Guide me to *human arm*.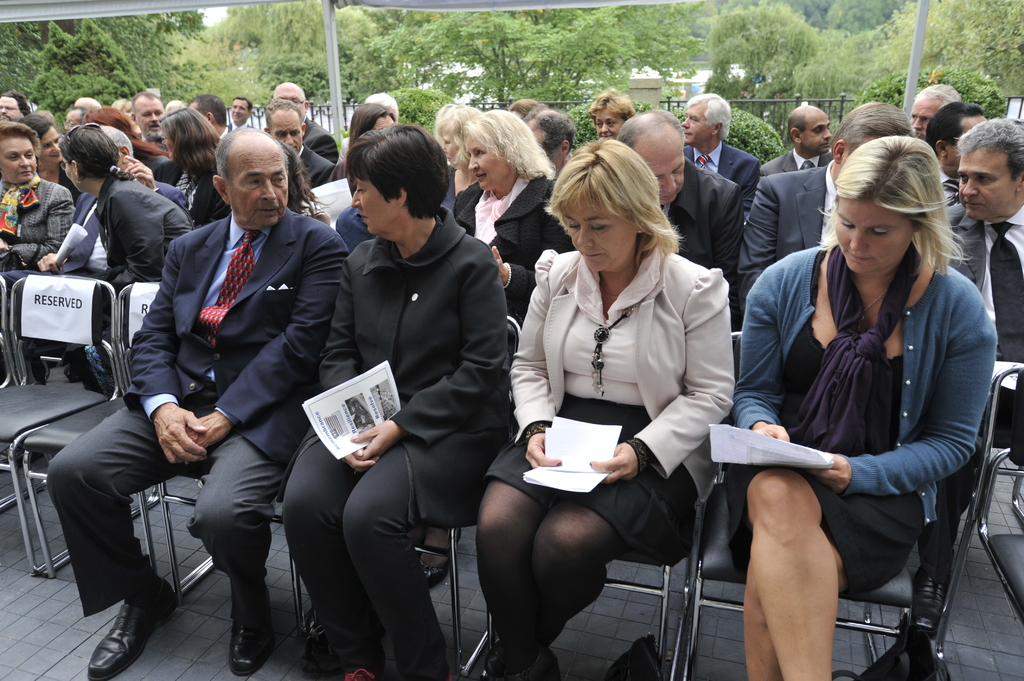
Guidance: {"left": 112, "top": 184, "right": 176, "bottom": 291}.
